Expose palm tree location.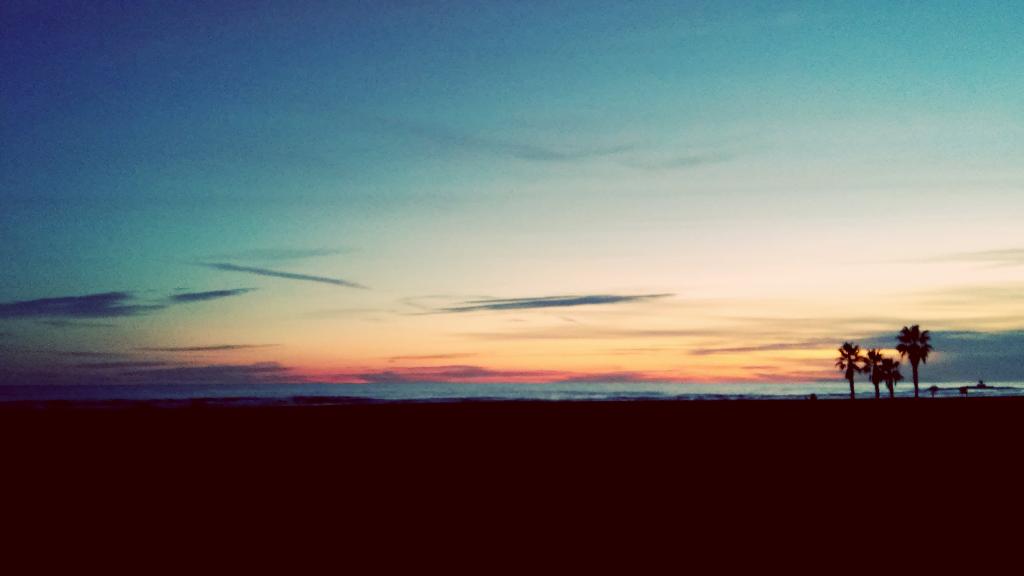
Exposed at (x1=867, y1=349, x2=913, y2=399).
